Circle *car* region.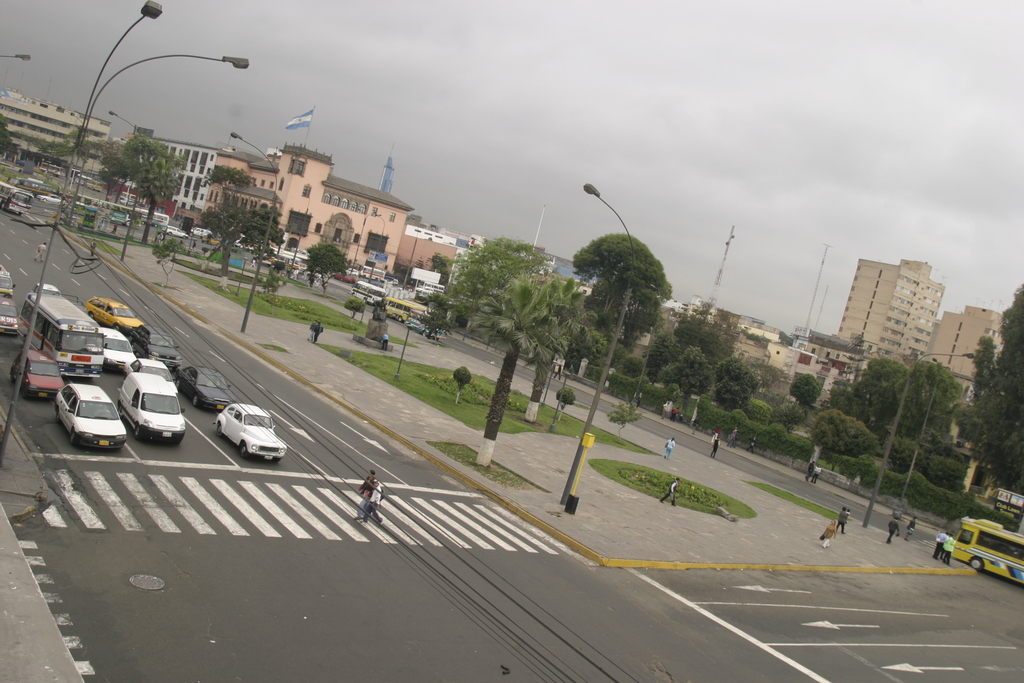
Region: box=[119, 199, 134, 206].
